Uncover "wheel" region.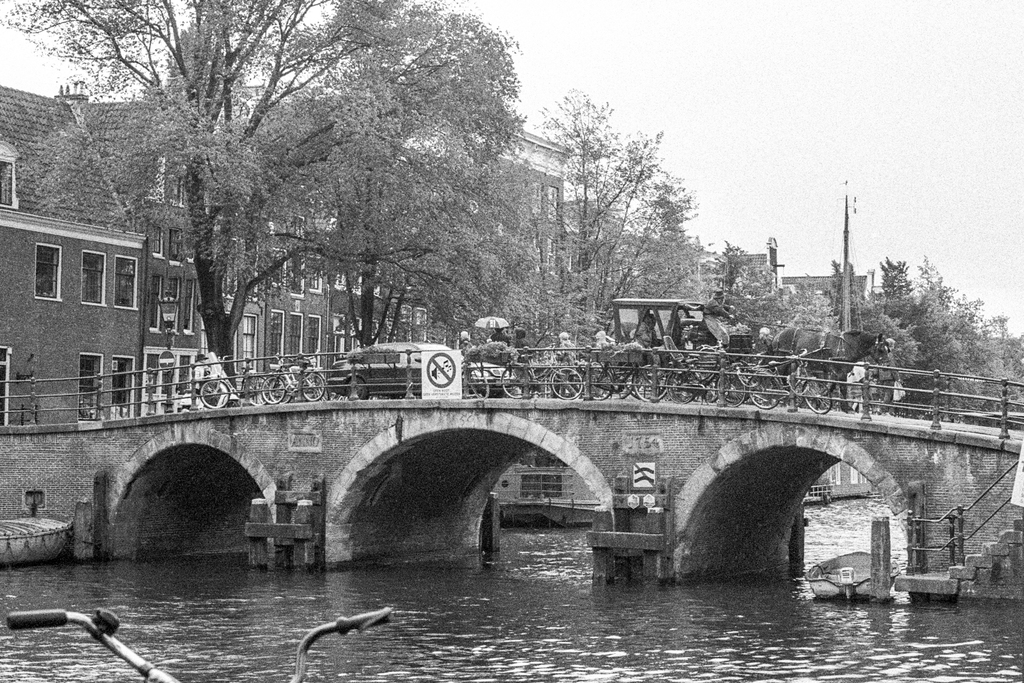
Uncovered: [665,370,702,402].
